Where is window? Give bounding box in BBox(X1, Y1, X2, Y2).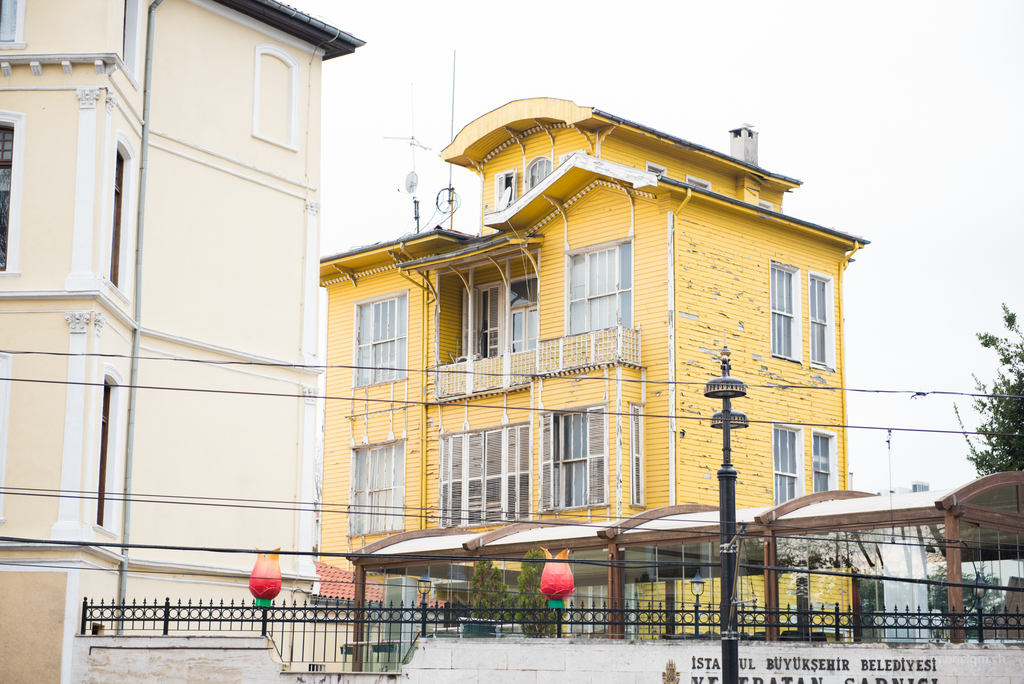
BBox(625, 404, 644, 504).
